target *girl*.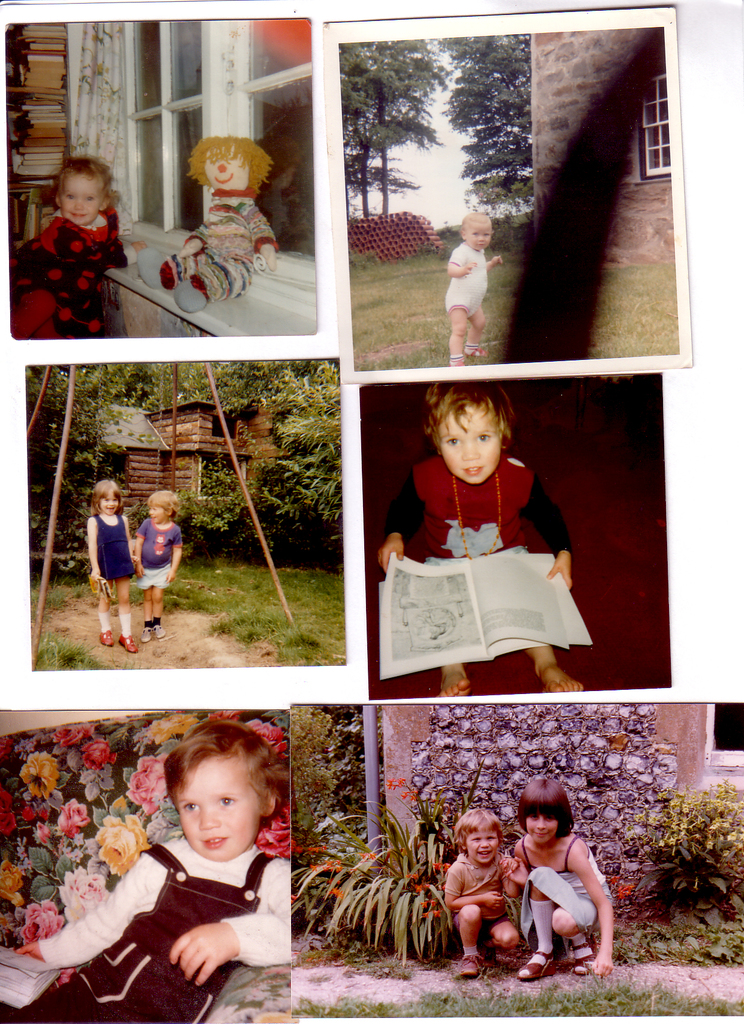
Target region: bbox(89, 474, 140, 650).
